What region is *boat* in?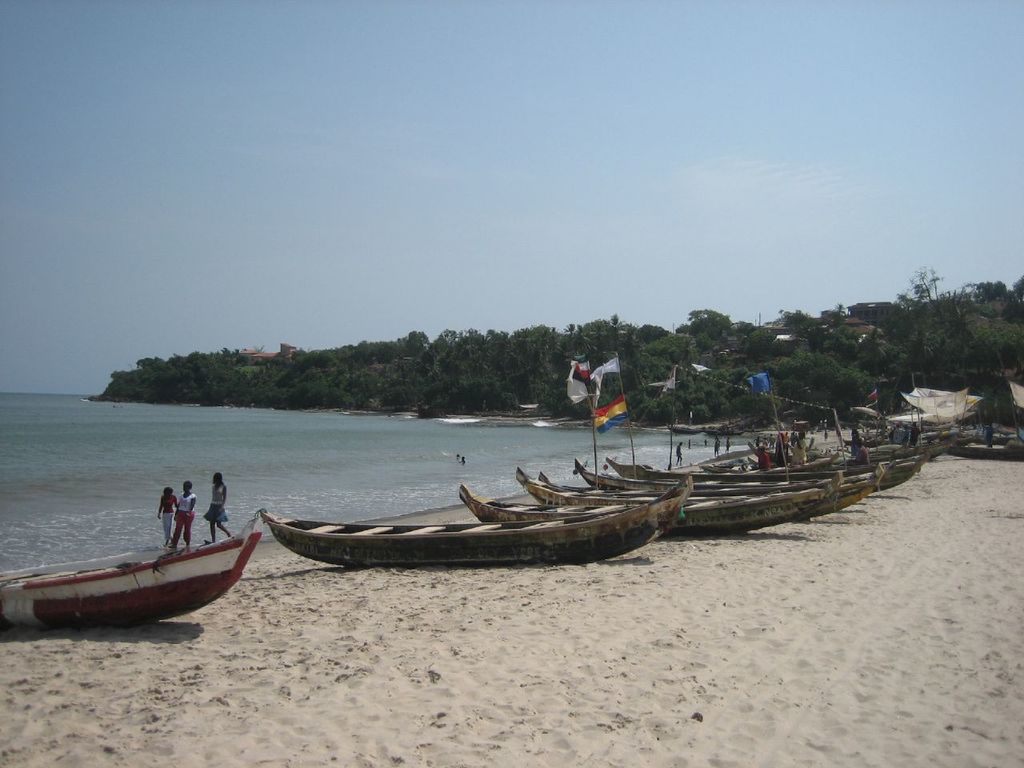
x1=514, y1=465, x2=887, y2=530.
